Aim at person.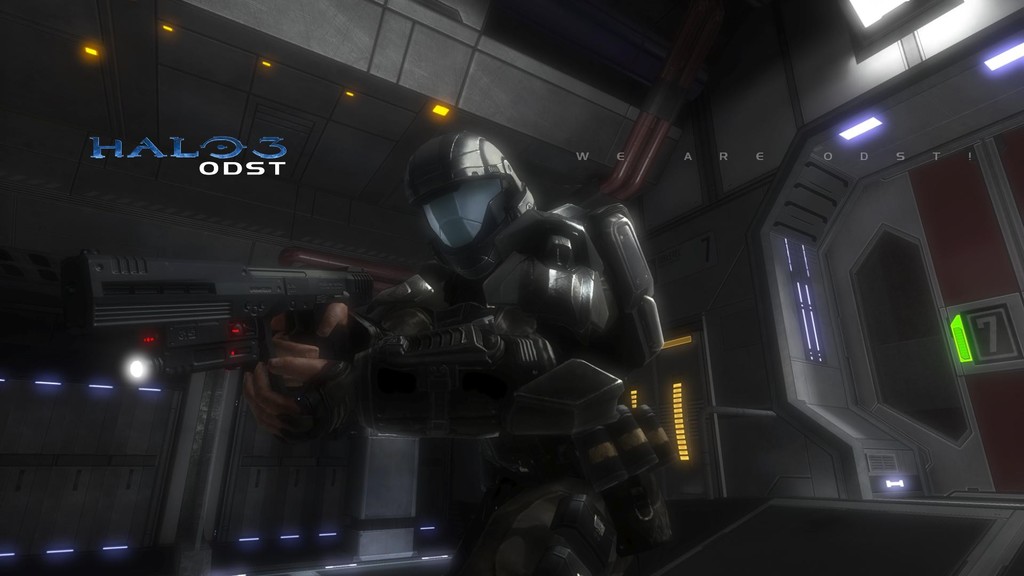
Aimed at [252,124,680,575].
